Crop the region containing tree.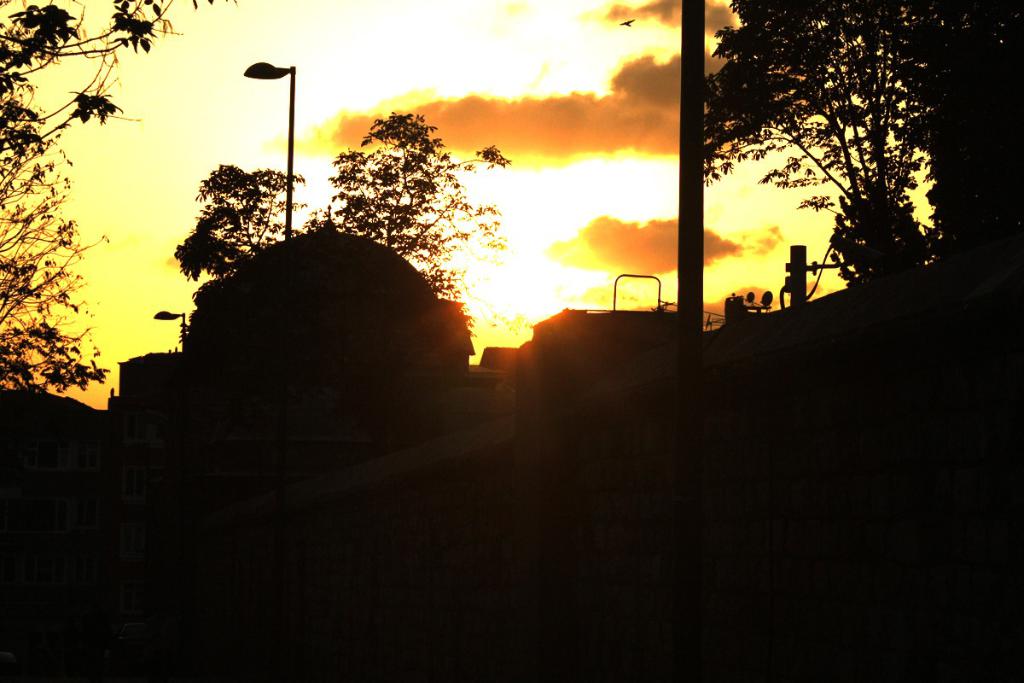
Crop region: l=0, t=0, r=232, b=156.
